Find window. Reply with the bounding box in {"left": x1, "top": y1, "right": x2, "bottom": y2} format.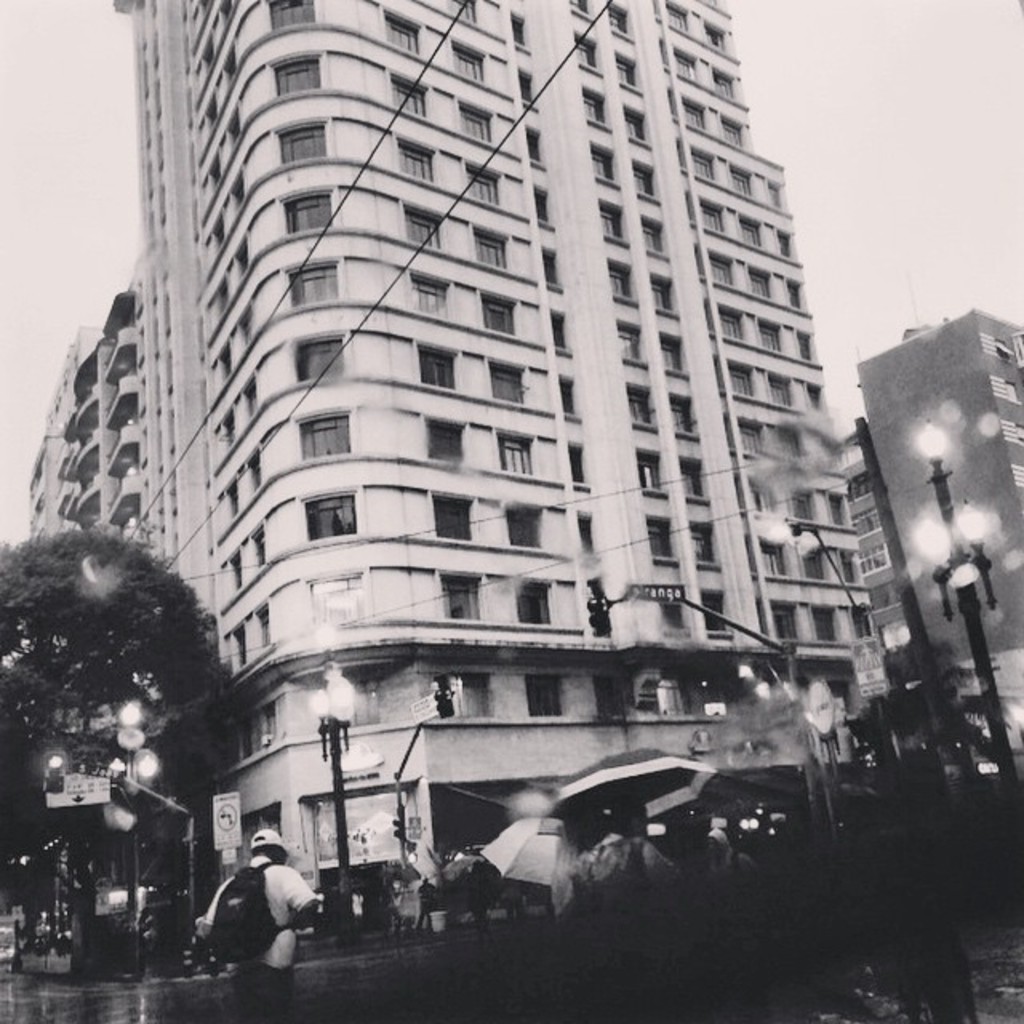
{"left": 494, "top": 435, "right": 536, "bottom": 470}.
